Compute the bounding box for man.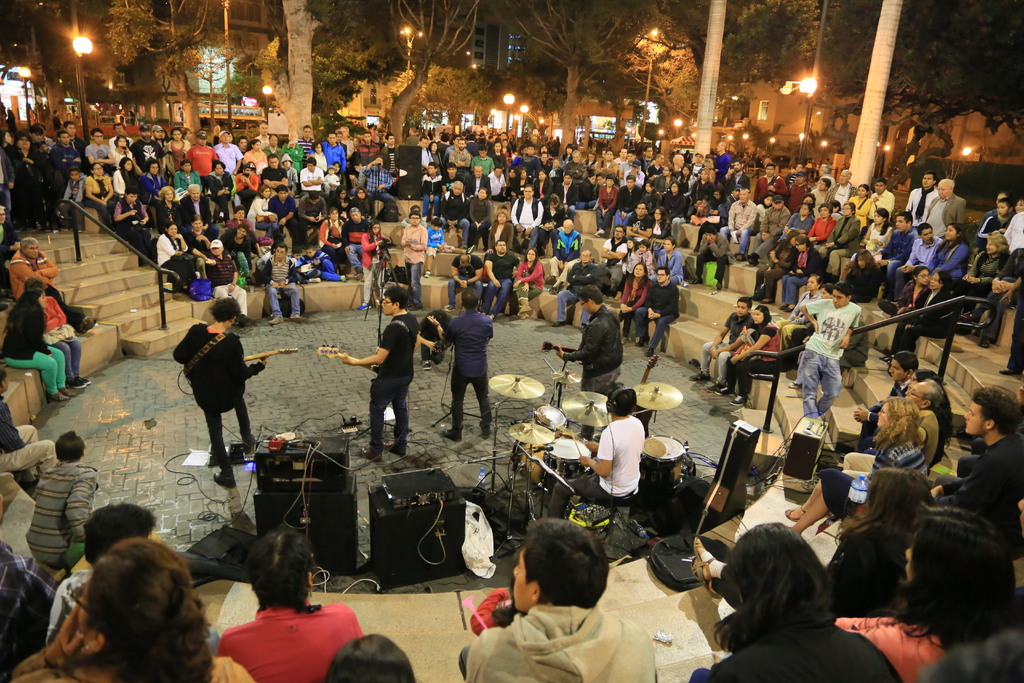
<region>545, 386, 644, 519</region>.
